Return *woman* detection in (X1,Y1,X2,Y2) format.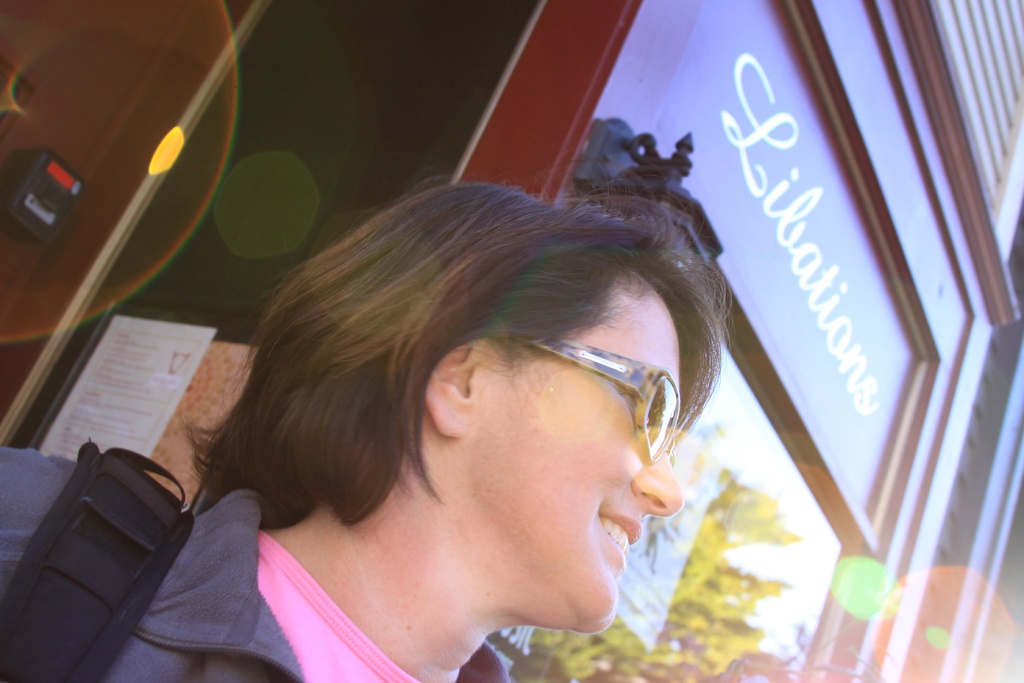
(126,138,806,682).
